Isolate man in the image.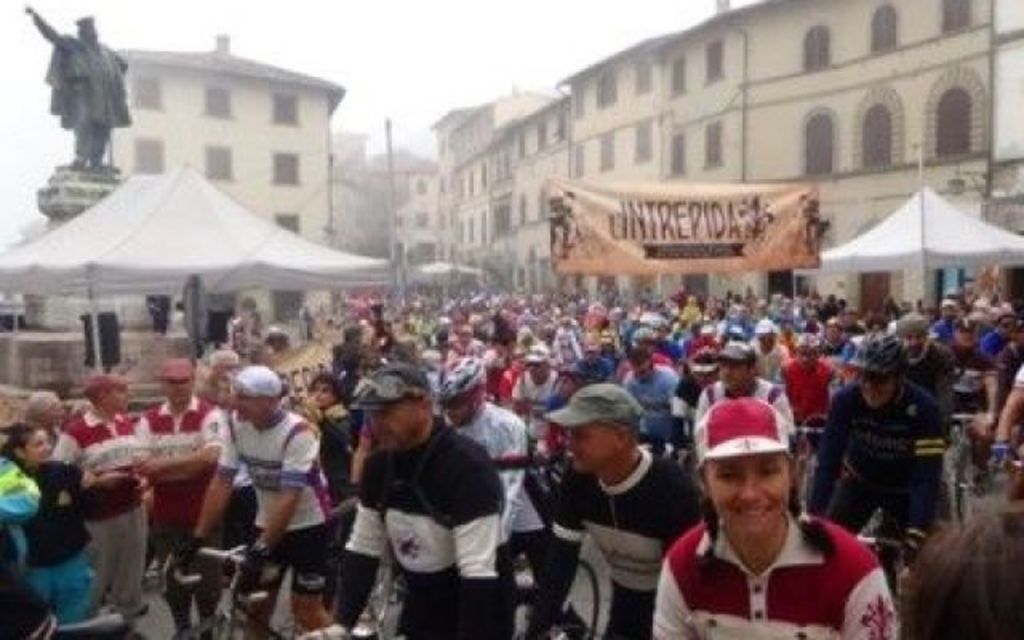
Isolated region: BBox(522, 379, 690, 638).
